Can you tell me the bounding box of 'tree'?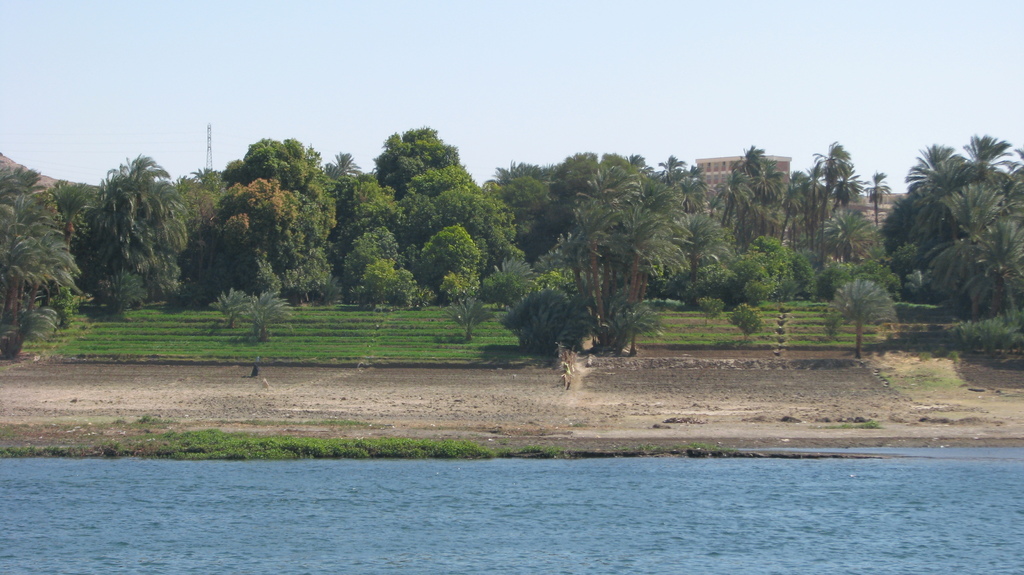
crop(952, 129, 1022, 187).
